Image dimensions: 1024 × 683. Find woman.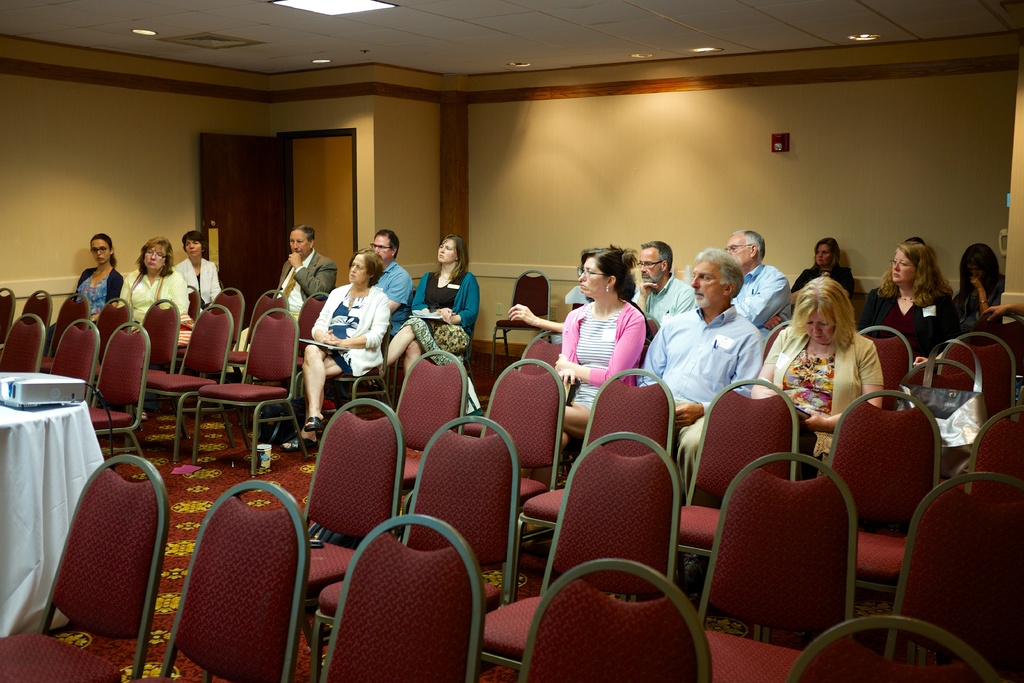
954/242/1009/332.
